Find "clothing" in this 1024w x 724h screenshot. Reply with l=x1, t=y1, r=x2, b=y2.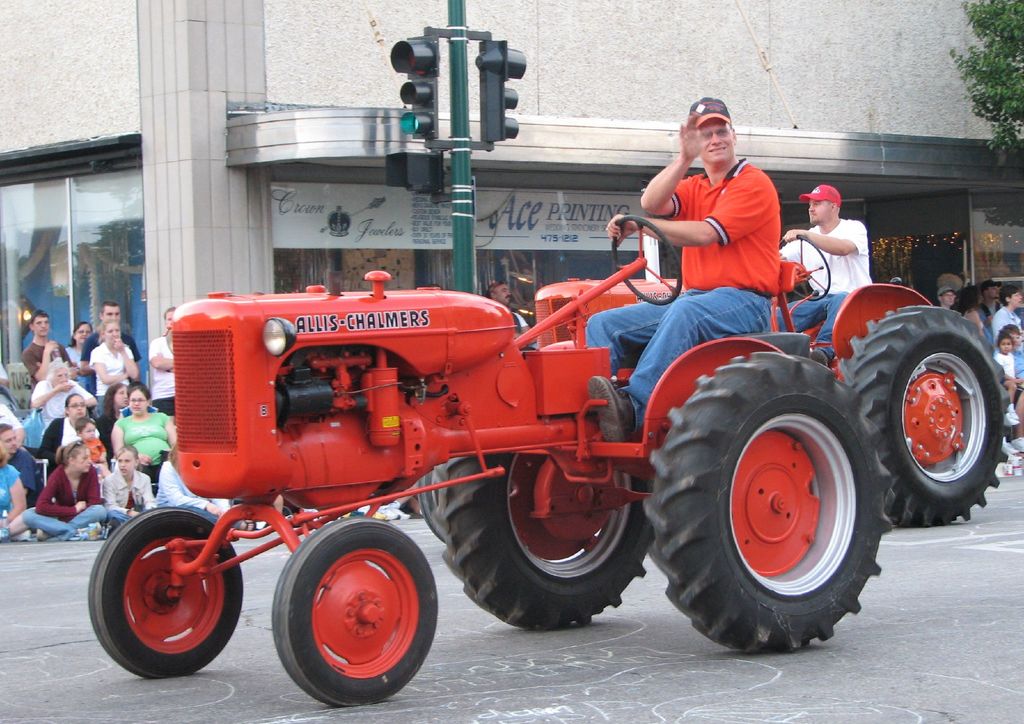
l=781, t=216, r=872, b=358.
